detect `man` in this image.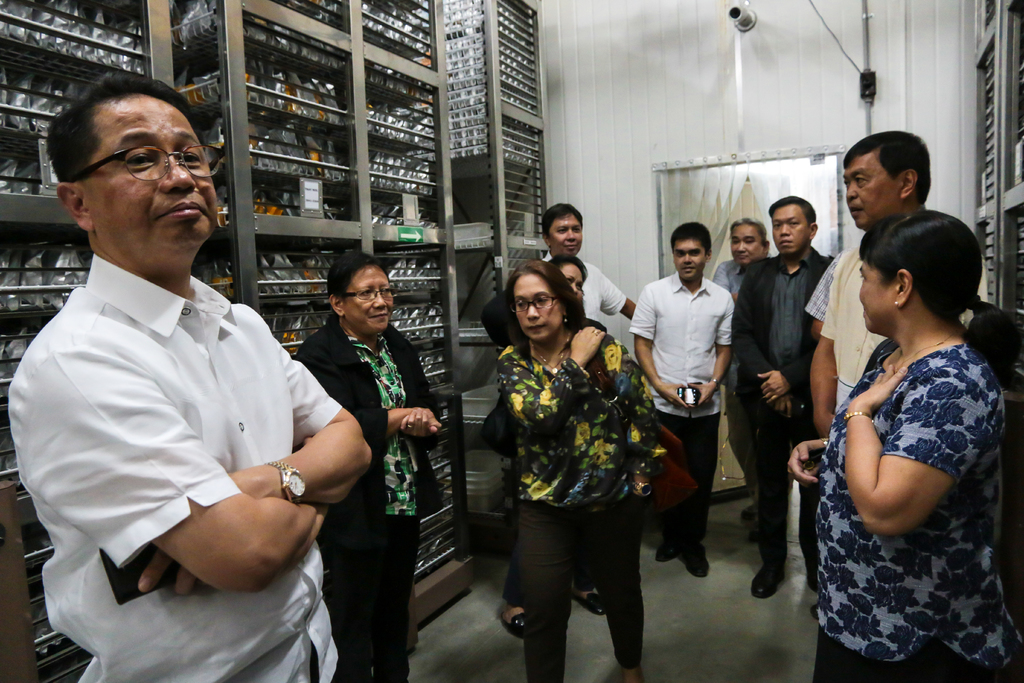
Detection: (535,203,645,322).
